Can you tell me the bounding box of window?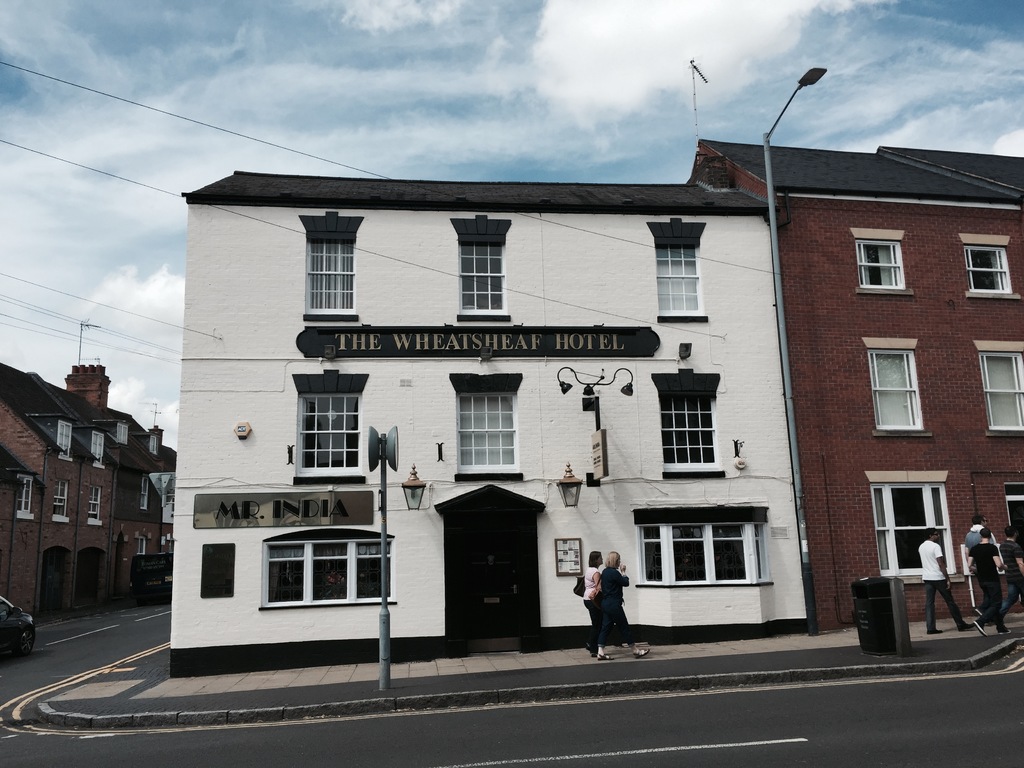
bbox(91, 431, 107, 471).
